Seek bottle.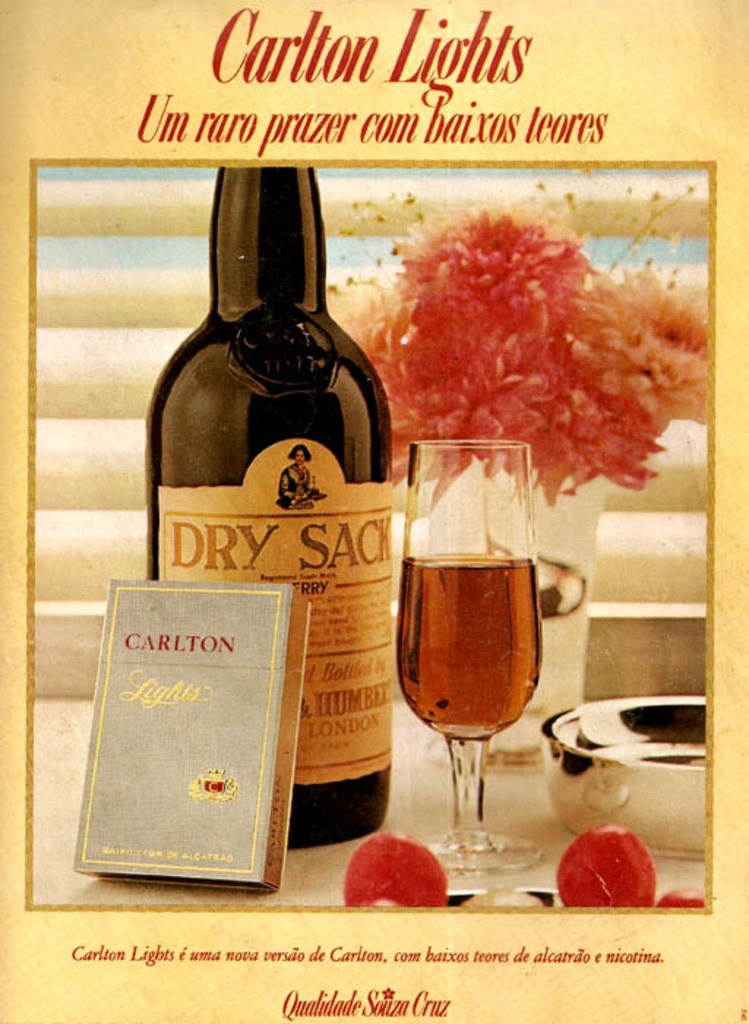
l=145, t=168, r=399, b=848.
